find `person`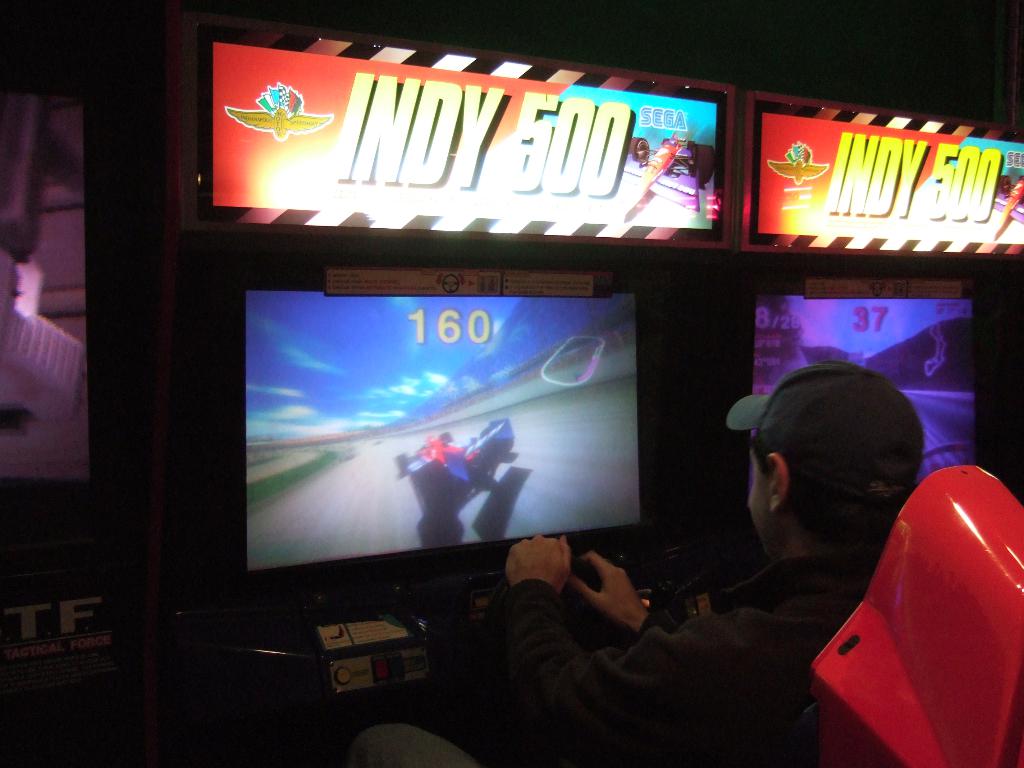
bbox=(353, 363, 926, 767)
